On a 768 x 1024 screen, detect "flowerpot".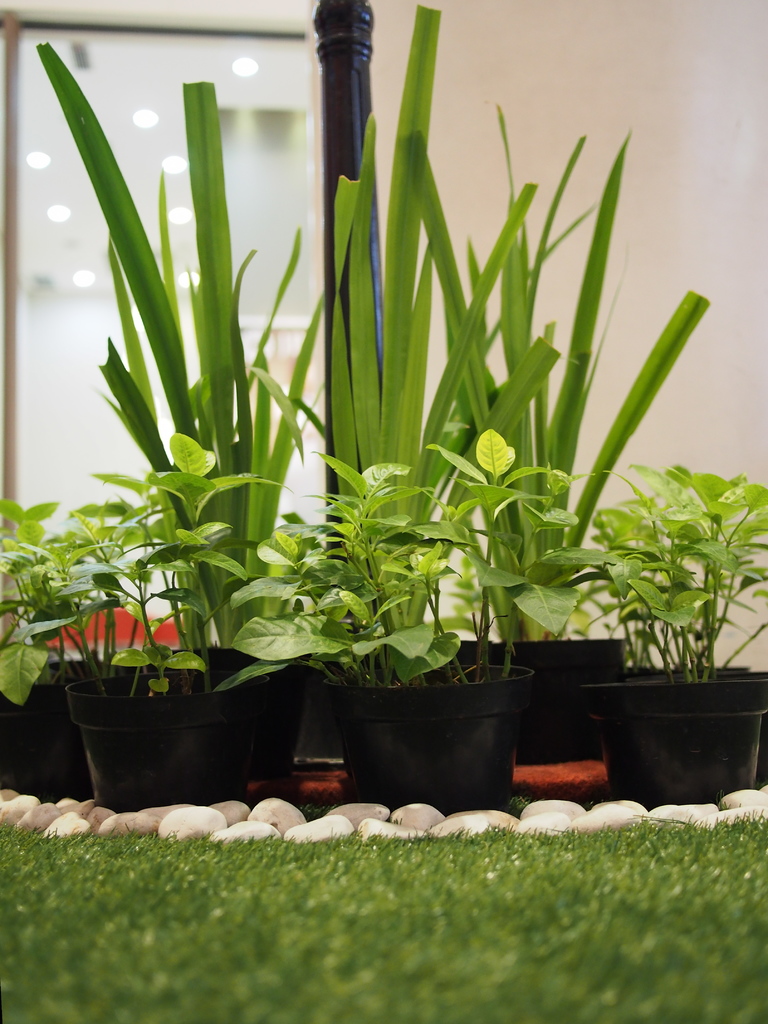
select_region(326, 664, 533, 819).
